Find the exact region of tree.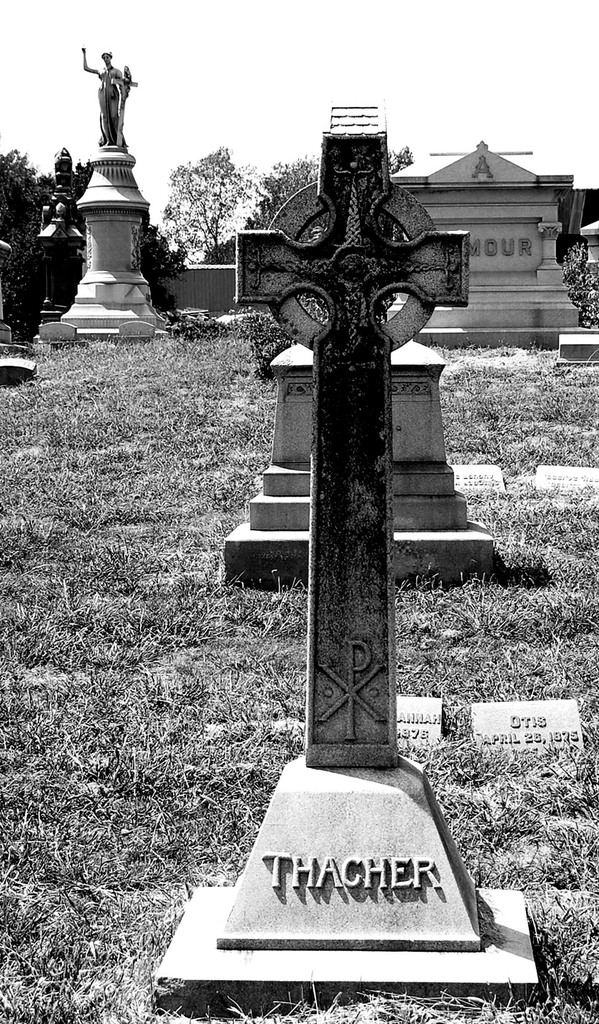
Exact region: locate(248, 156, 320, 225).
